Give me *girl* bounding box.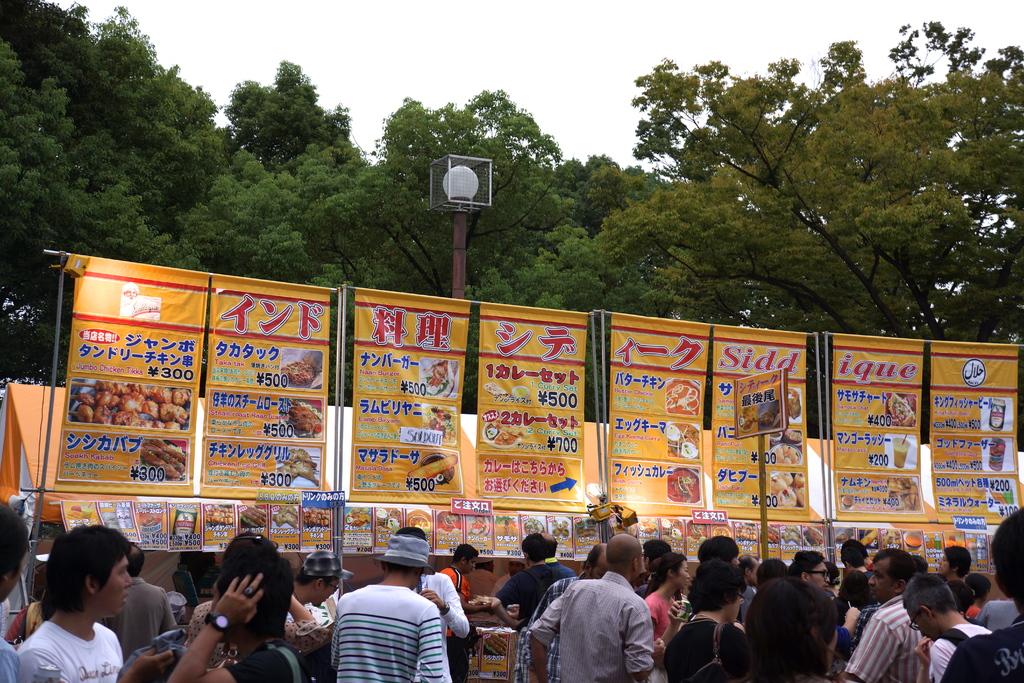
<region>740, 575, 856, 682</region>.
